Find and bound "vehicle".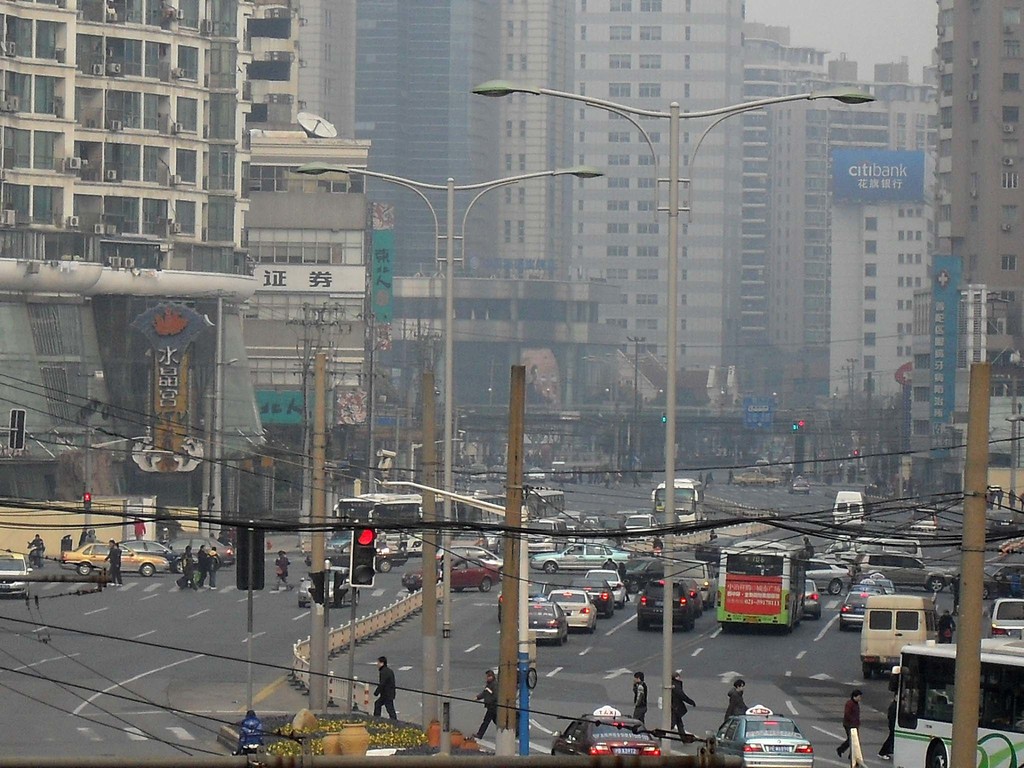
Bound: {"x1": 520, "y1": 484, "x2": 565, "y2": 524}.
